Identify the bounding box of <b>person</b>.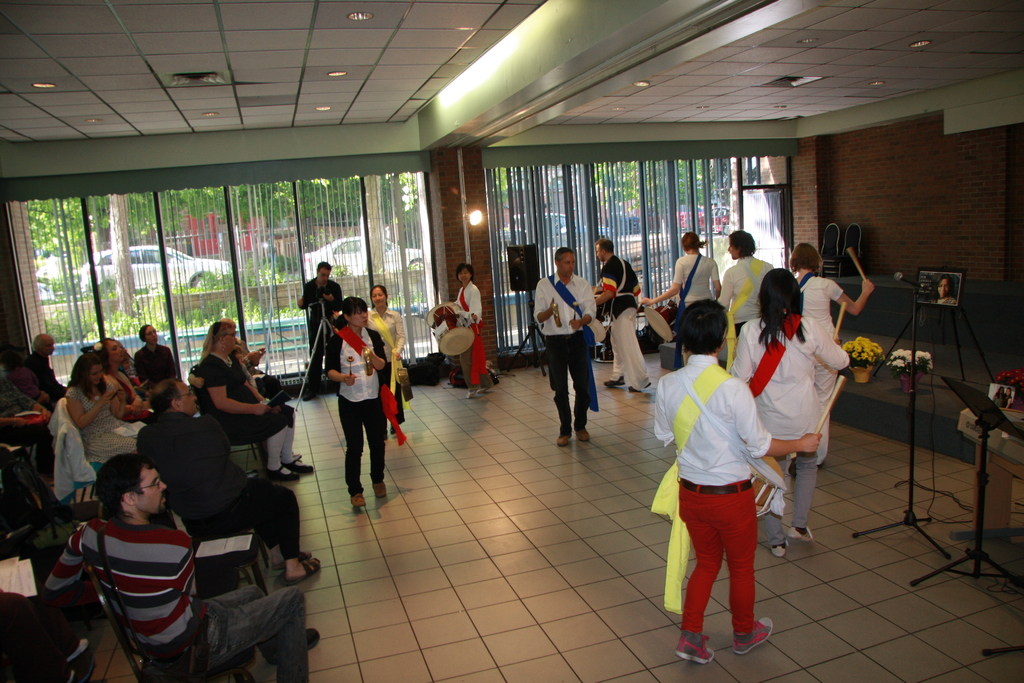
{"left": 451, "top": 267, "right": 496, "bottom": 399}.
